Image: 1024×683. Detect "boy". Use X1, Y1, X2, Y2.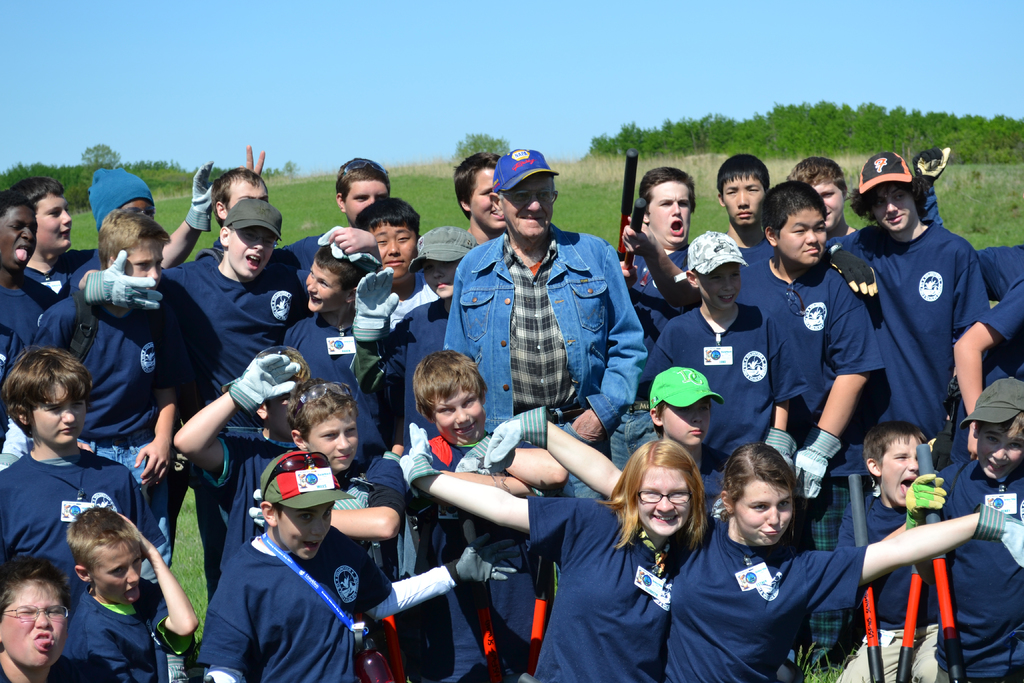
448, 151, 508, 252.
